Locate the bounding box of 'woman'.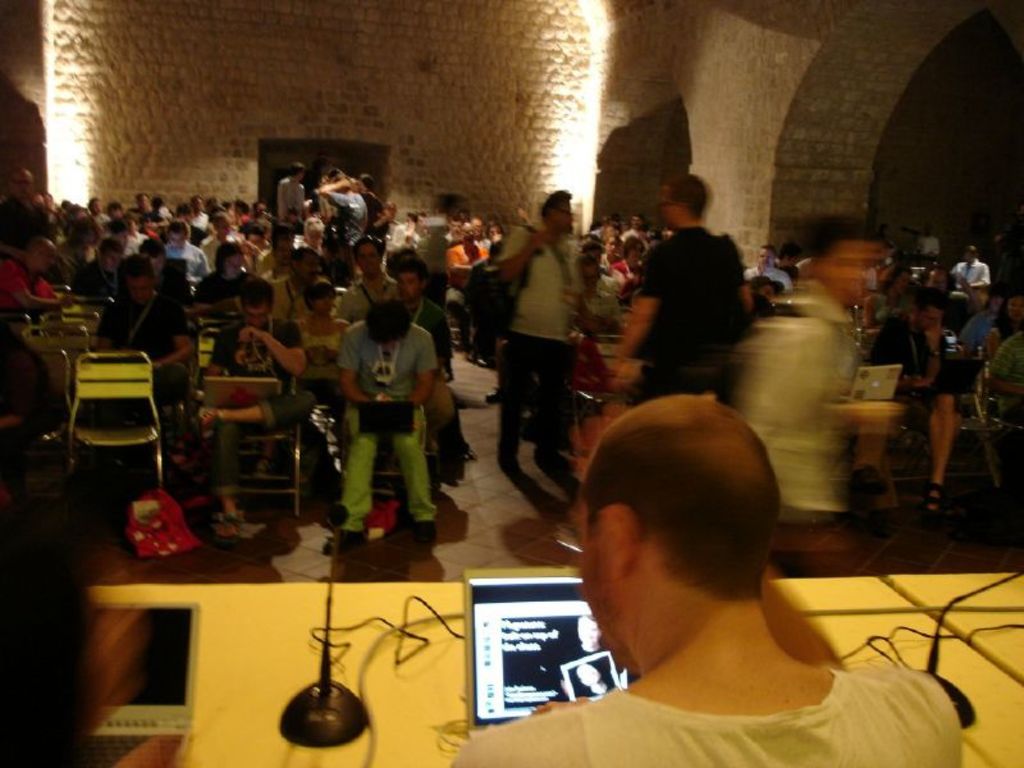
Bounding box: (293,273,348,474).
